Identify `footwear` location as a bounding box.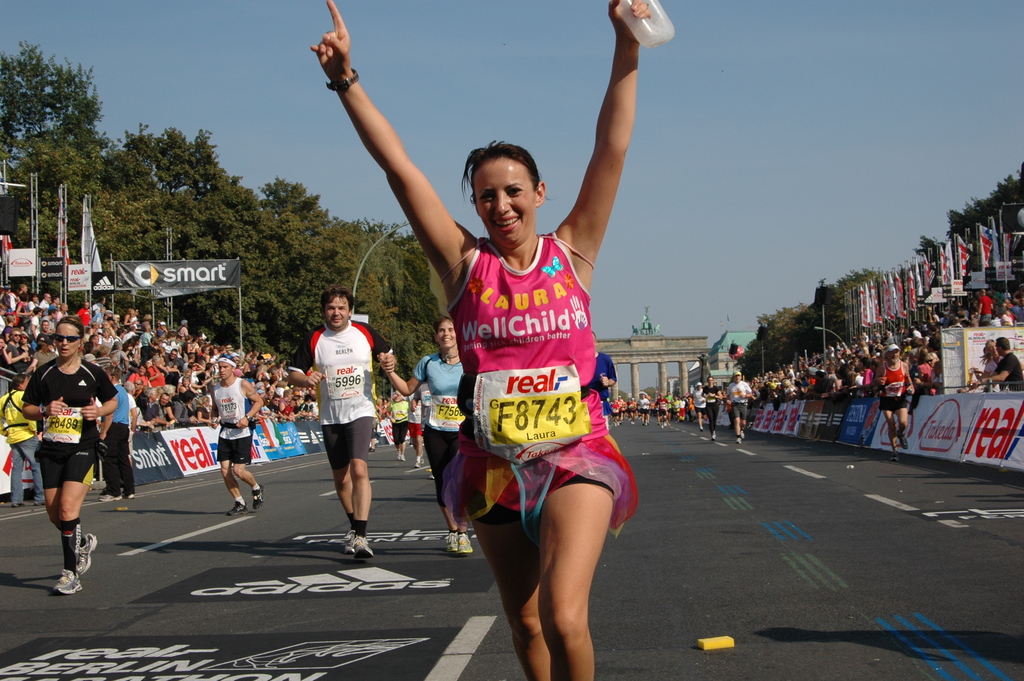
[56,566,83,593].
